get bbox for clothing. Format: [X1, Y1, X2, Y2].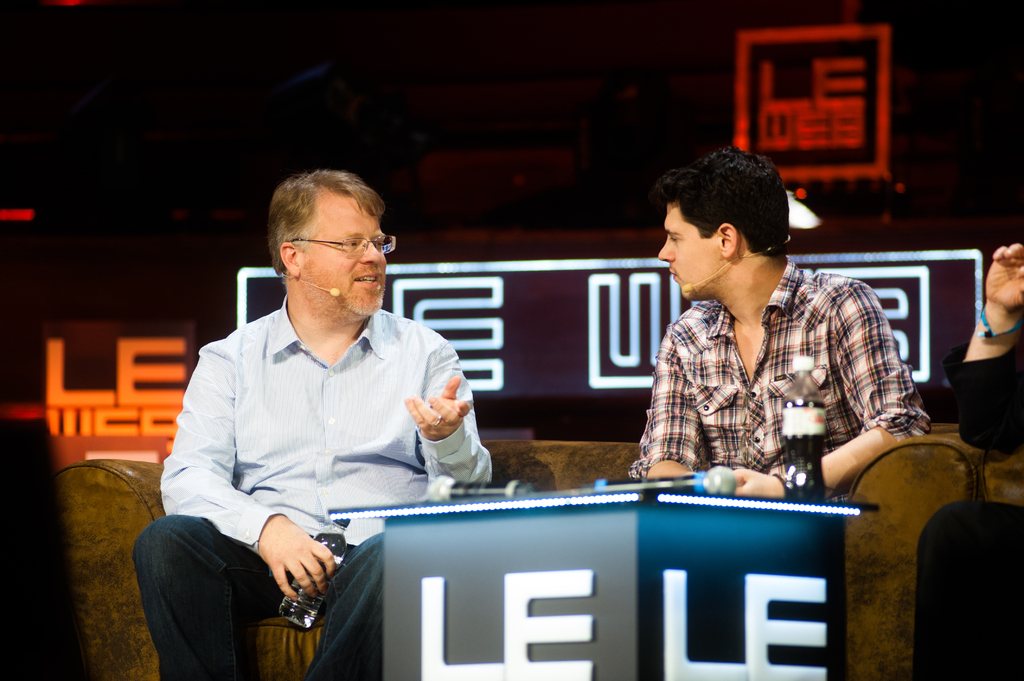
[908, 339, 1023, 680].
